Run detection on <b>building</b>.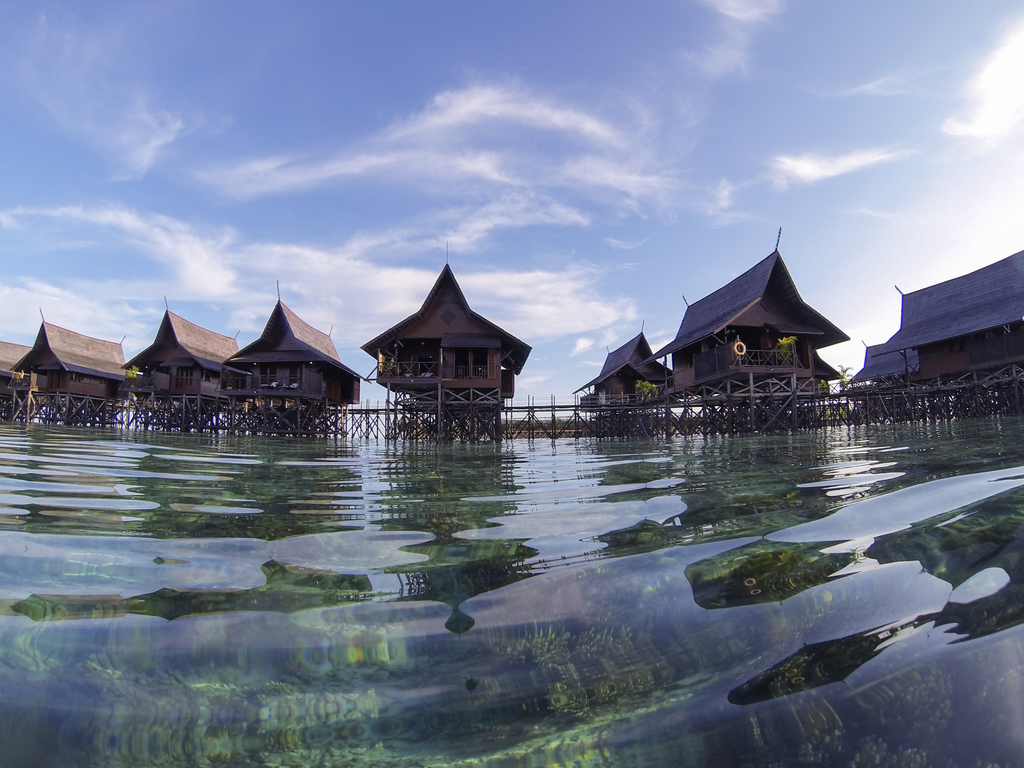
Result: (10,308,136,397).
